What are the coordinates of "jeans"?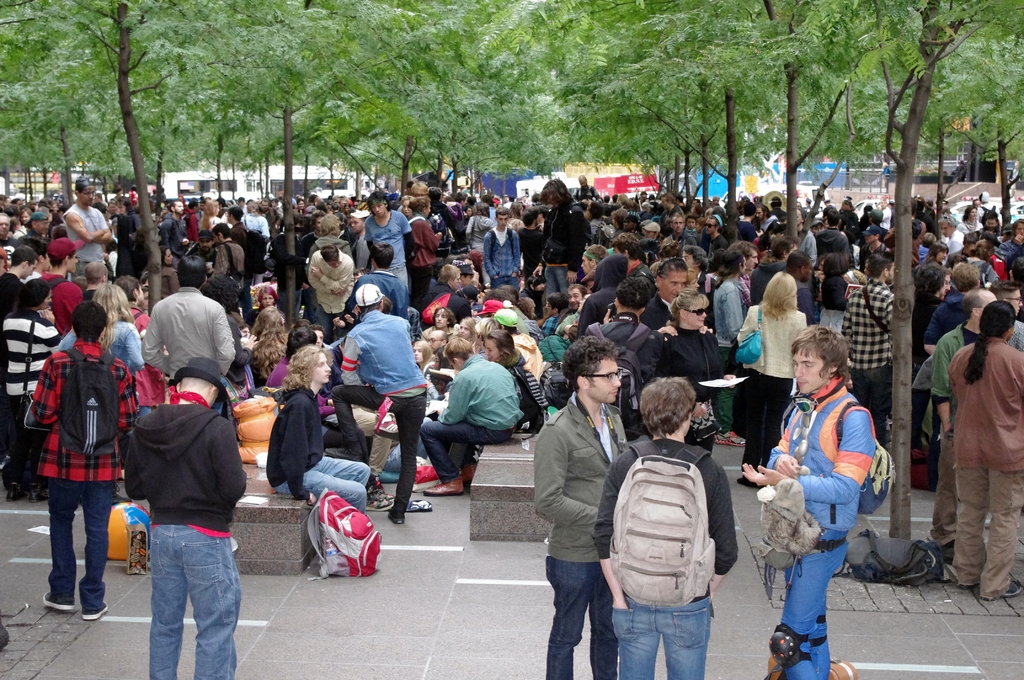
l=605, t=601, r=710, b=679.
